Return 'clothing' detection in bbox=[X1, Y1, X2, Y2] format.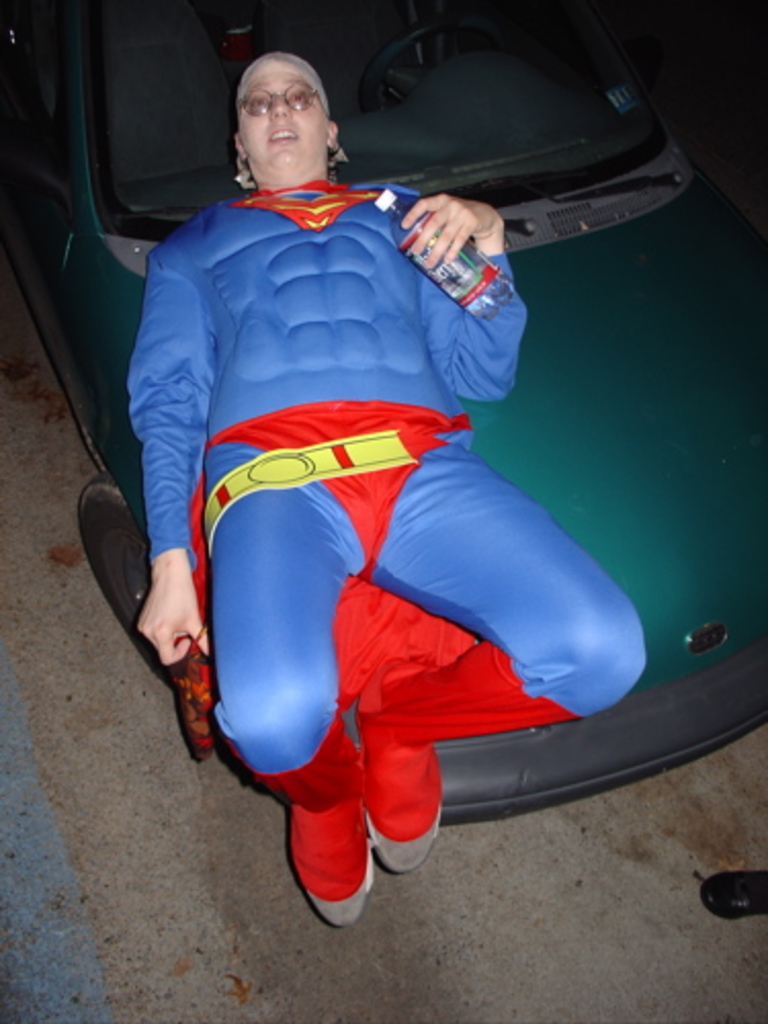
bbox=[147, 102, 657, 846].
